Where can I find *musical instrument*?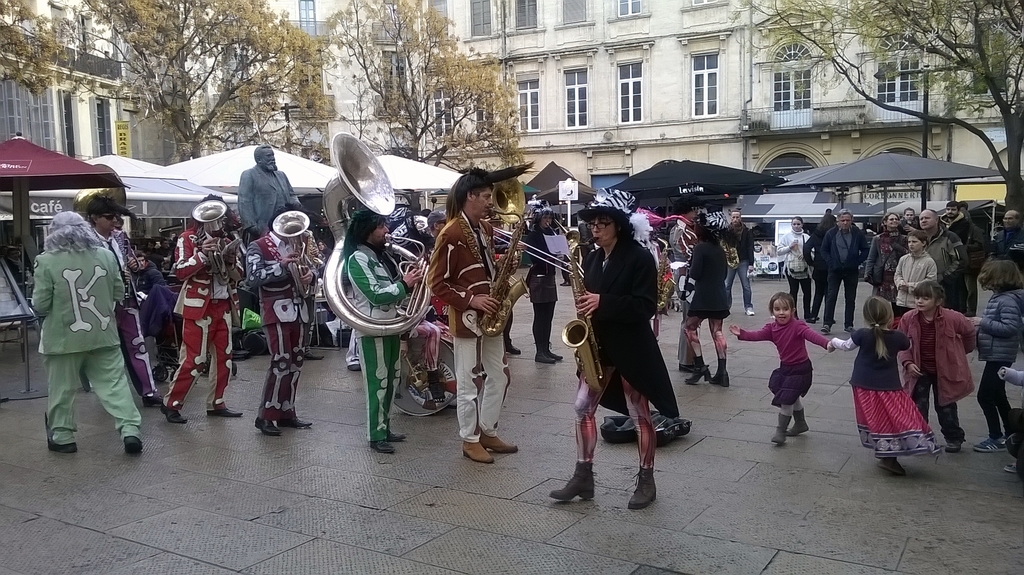
You can find it at x1=179, y1=194, x2=255, y2=294.
